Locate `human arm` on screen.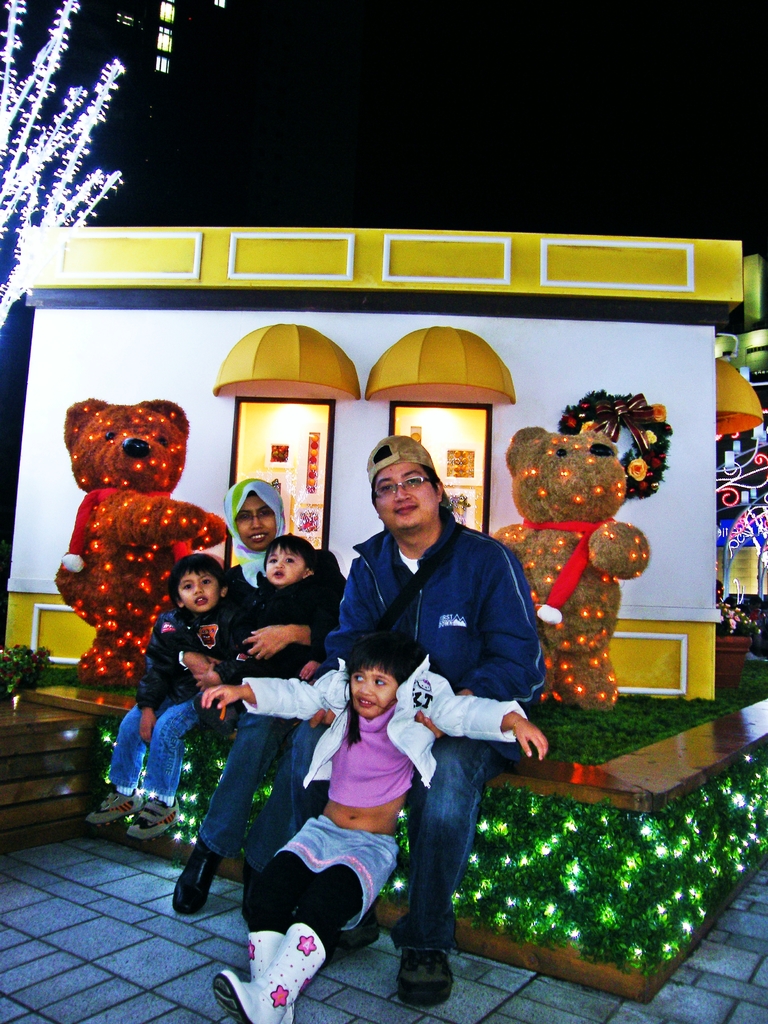
On screen at 305 559 380 726.
